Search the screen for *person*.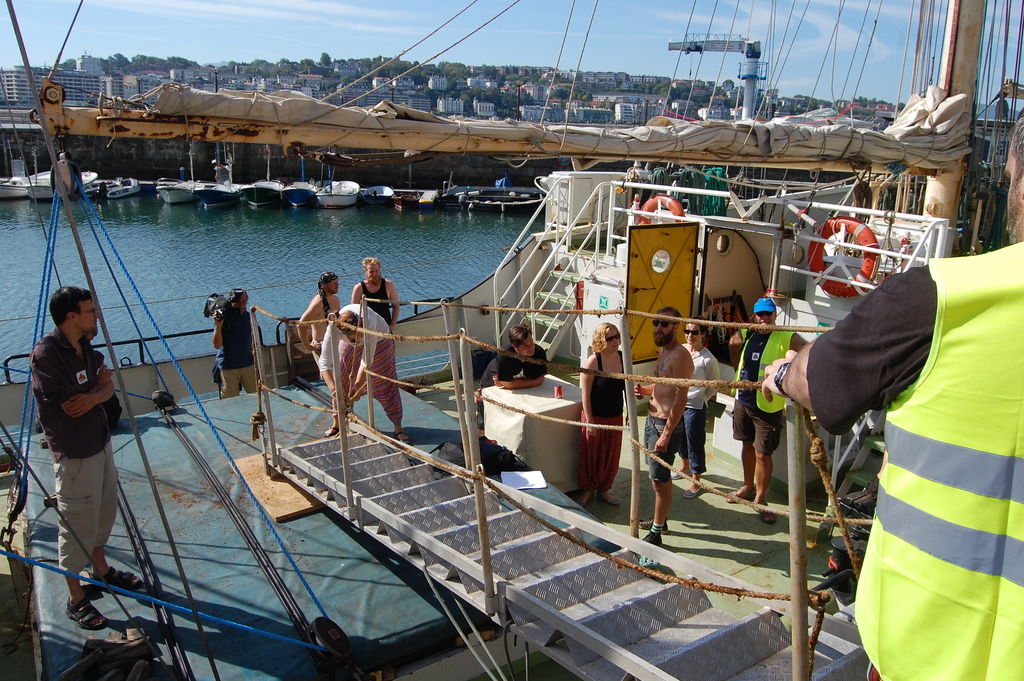
Found at 207:285:265:401.
